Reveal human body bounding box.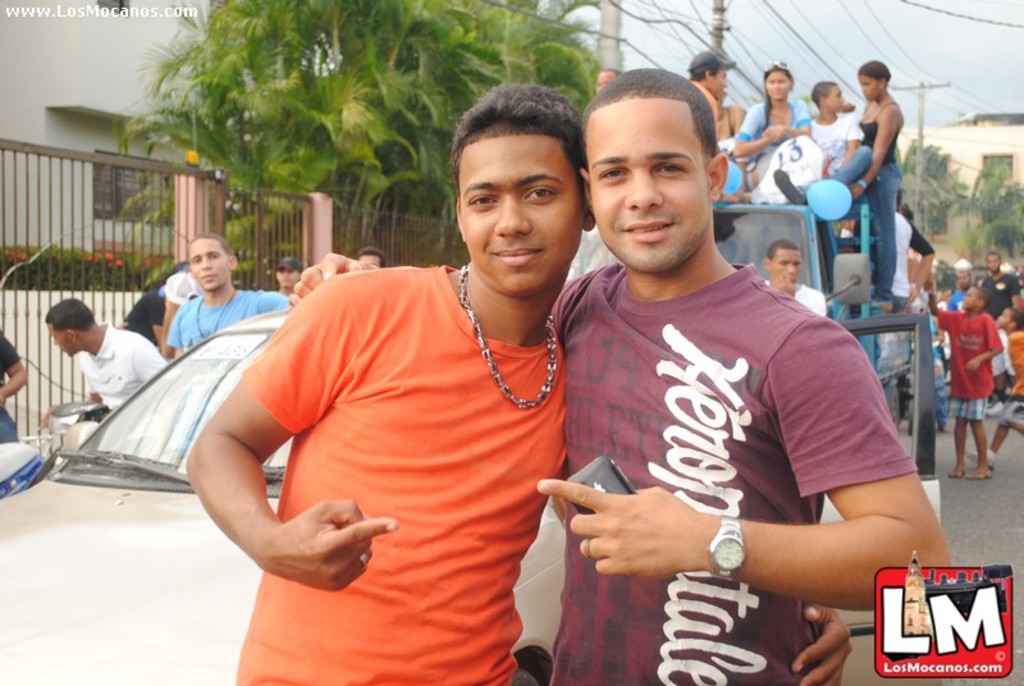
Revealed: 186 259 851 685.
